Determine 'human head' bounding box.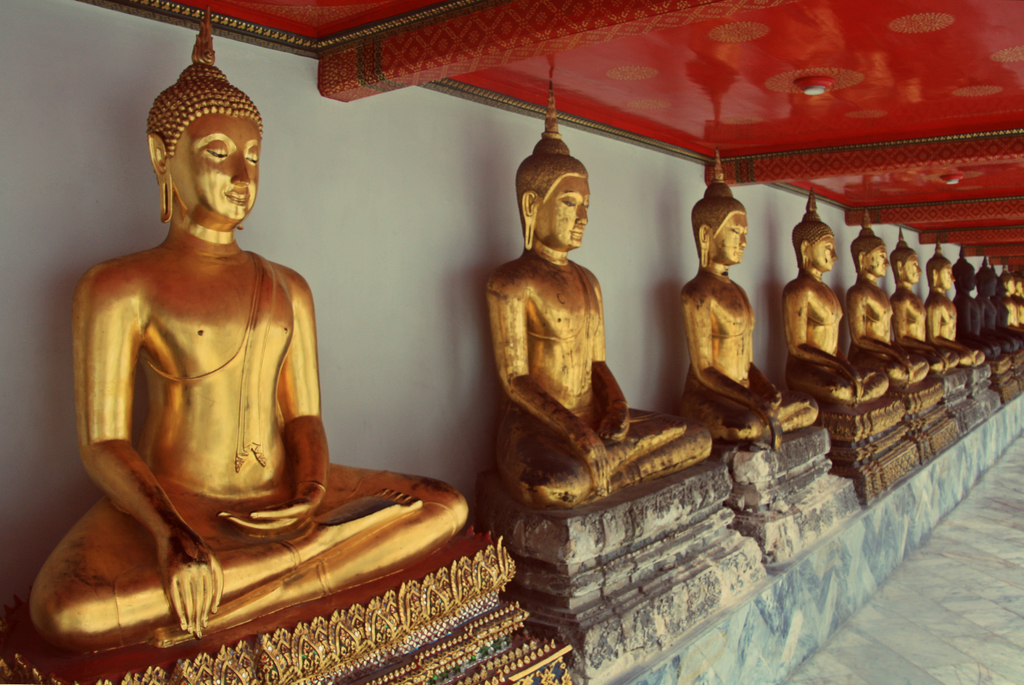
Determined: (891, 227, 922, 282).
